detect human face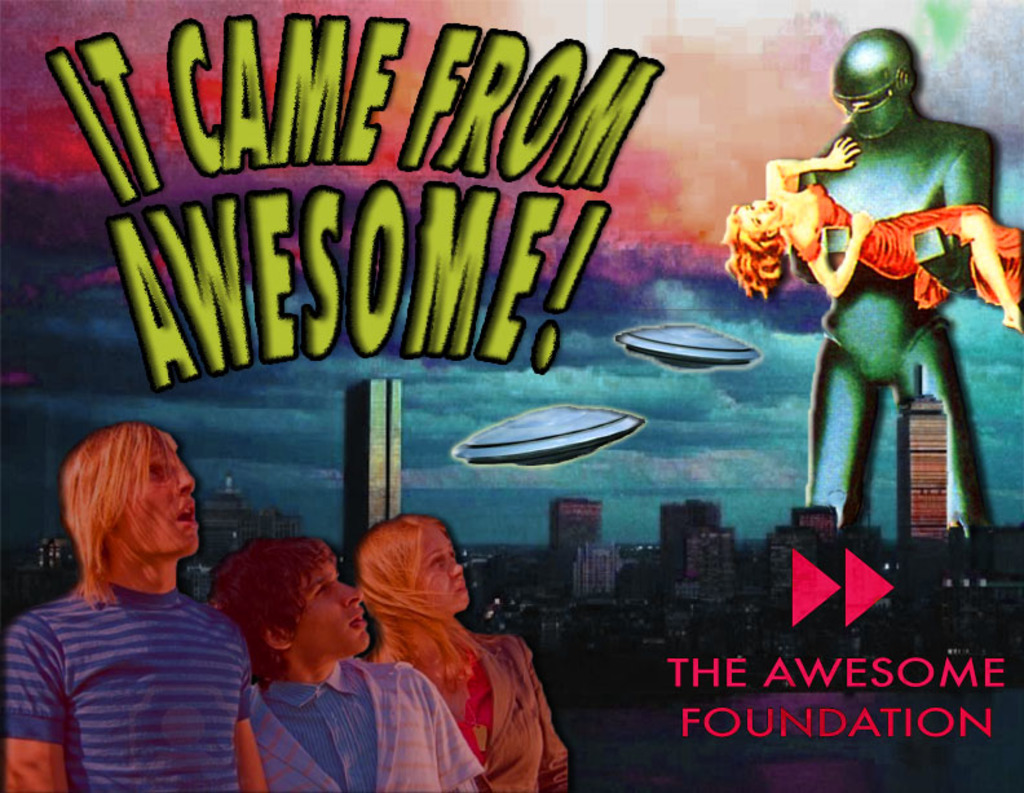
crop(295, 565, 378, 653)
